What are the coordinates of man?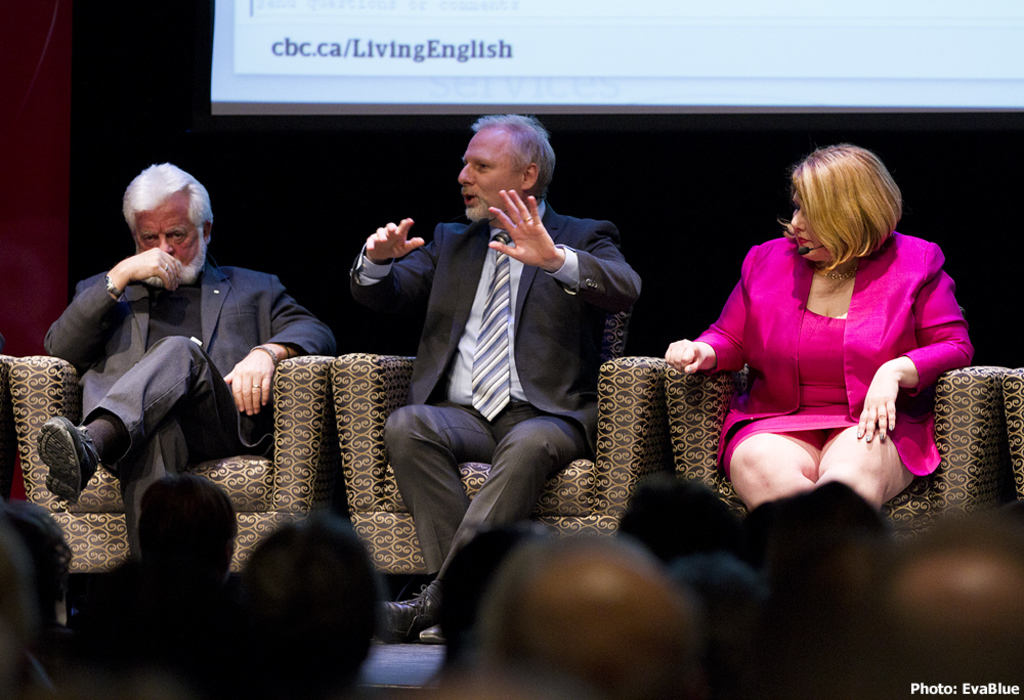
region(467, 530, 706, 699).
